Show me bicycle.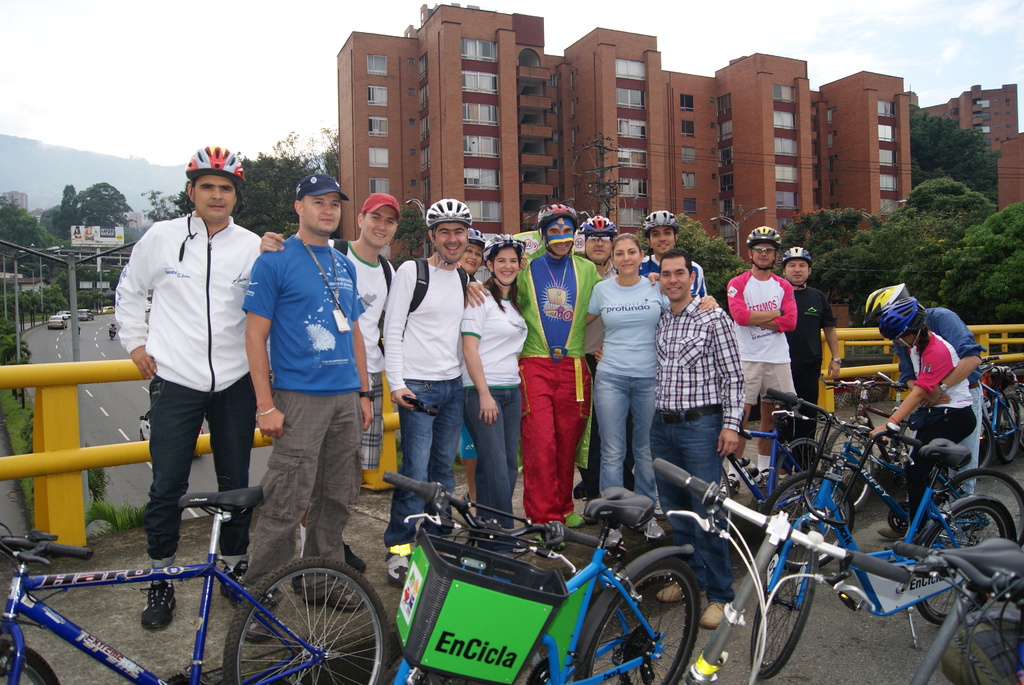
bicycle is here: region(0, 489, 384, 684).
